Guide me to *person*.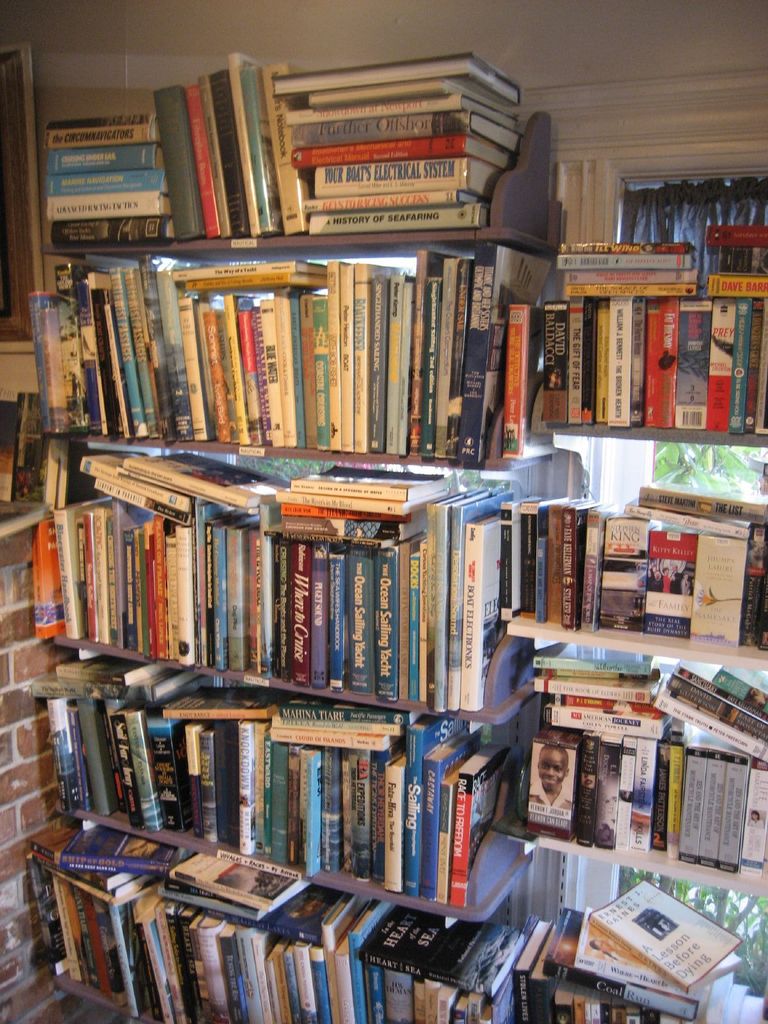
Guidance: (645,565,659,579).
